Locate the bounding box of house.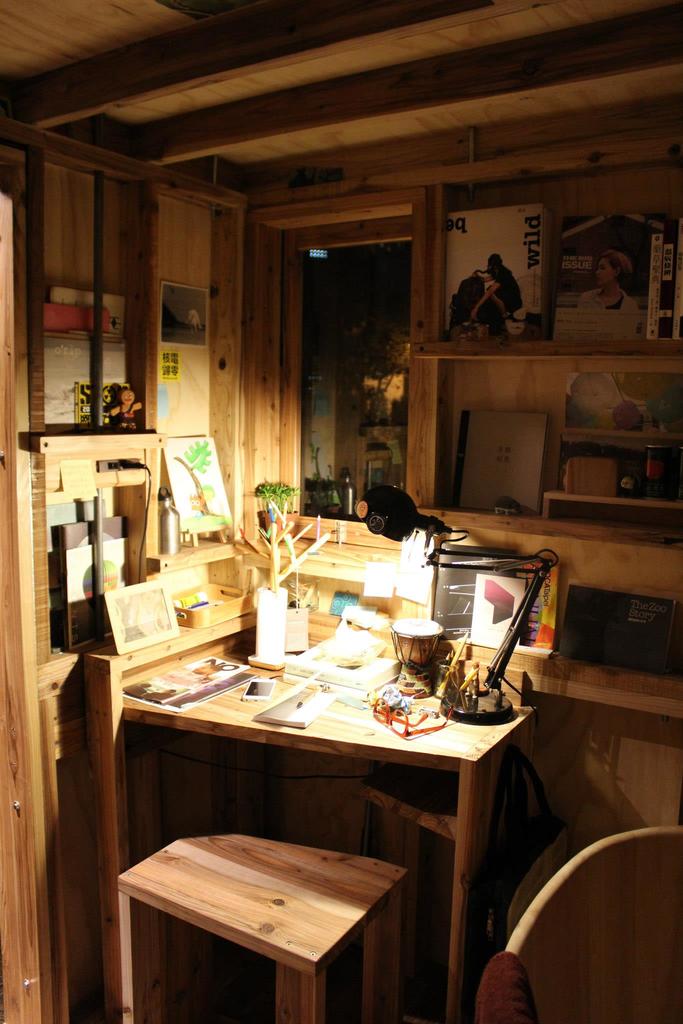
Bounding box: 0, 0, 682, 1023.
